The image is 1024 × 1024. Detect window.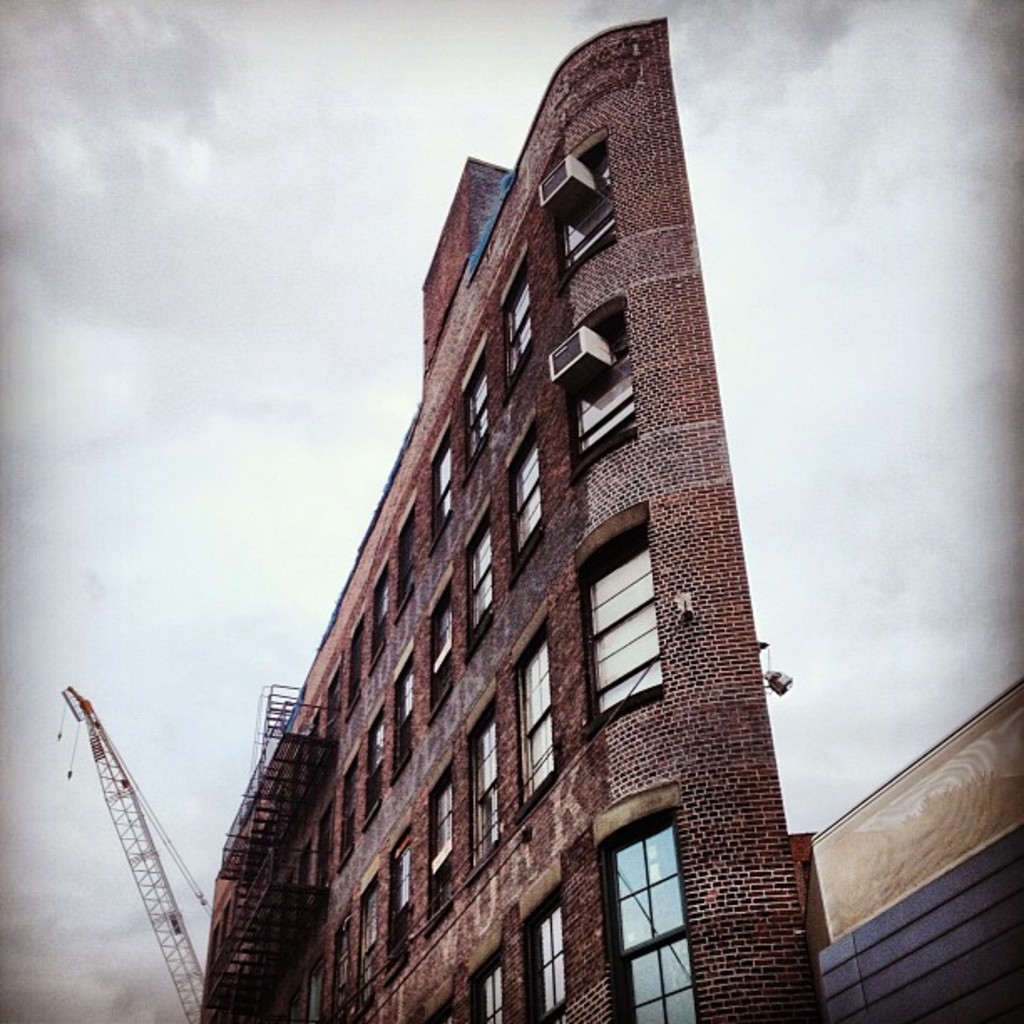
Detection: rect(470, 949, 507, 1022).
